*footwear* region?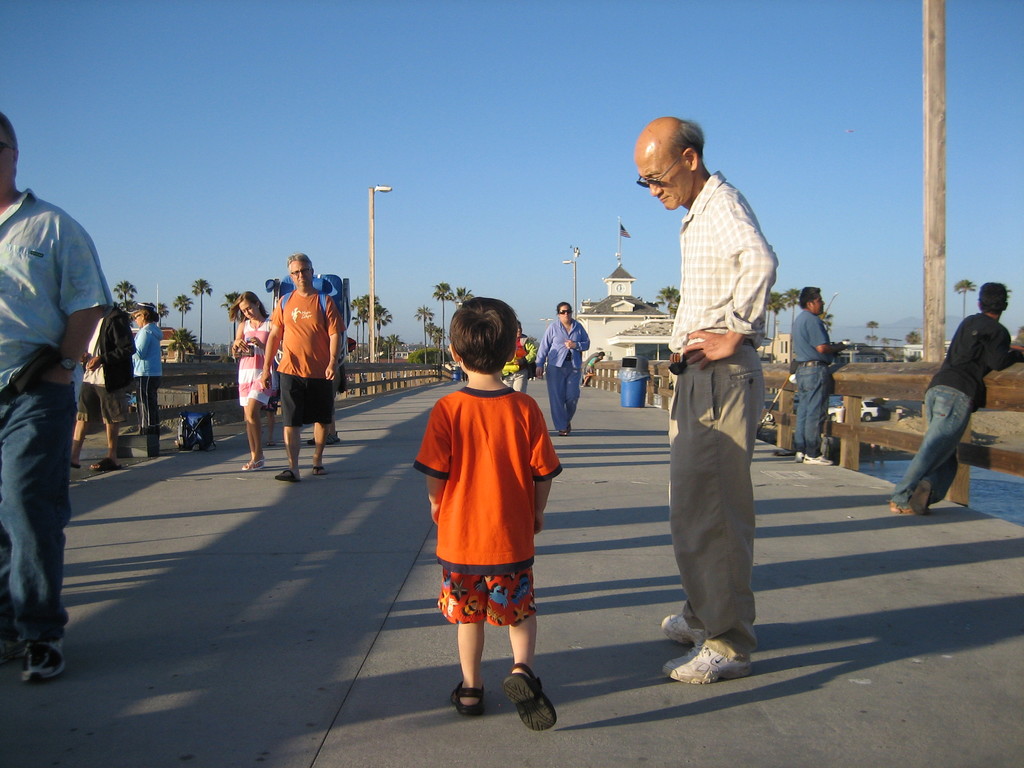
88:458:120:468
